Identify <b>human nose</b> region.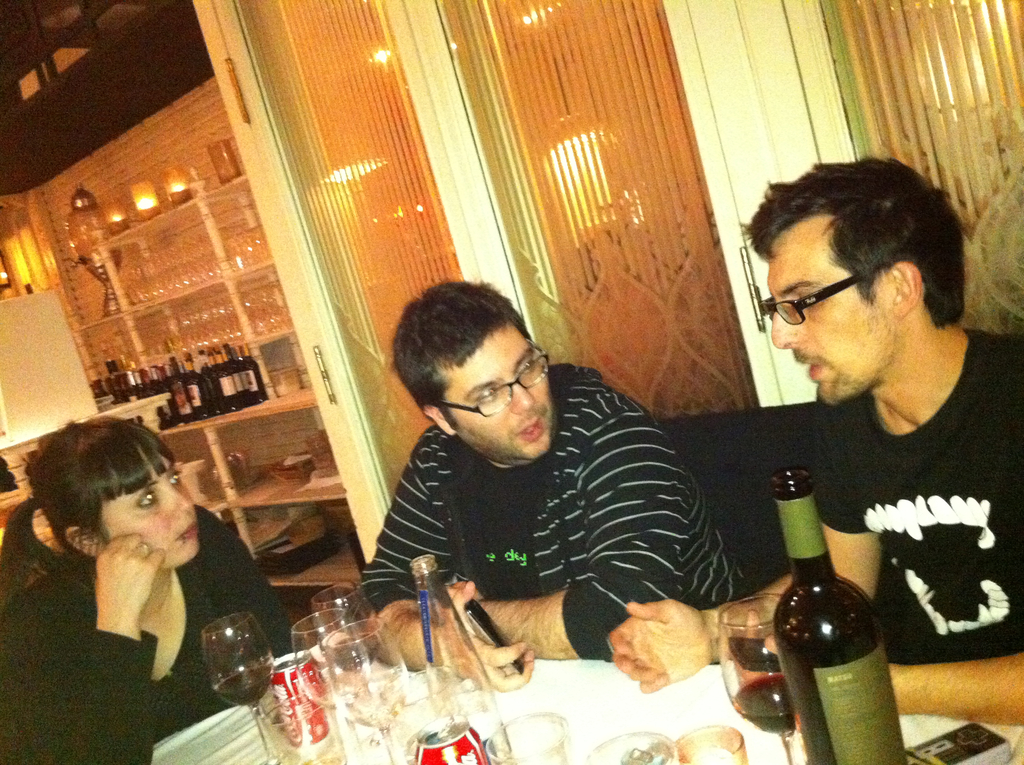
Region: 508 378 532 421.
